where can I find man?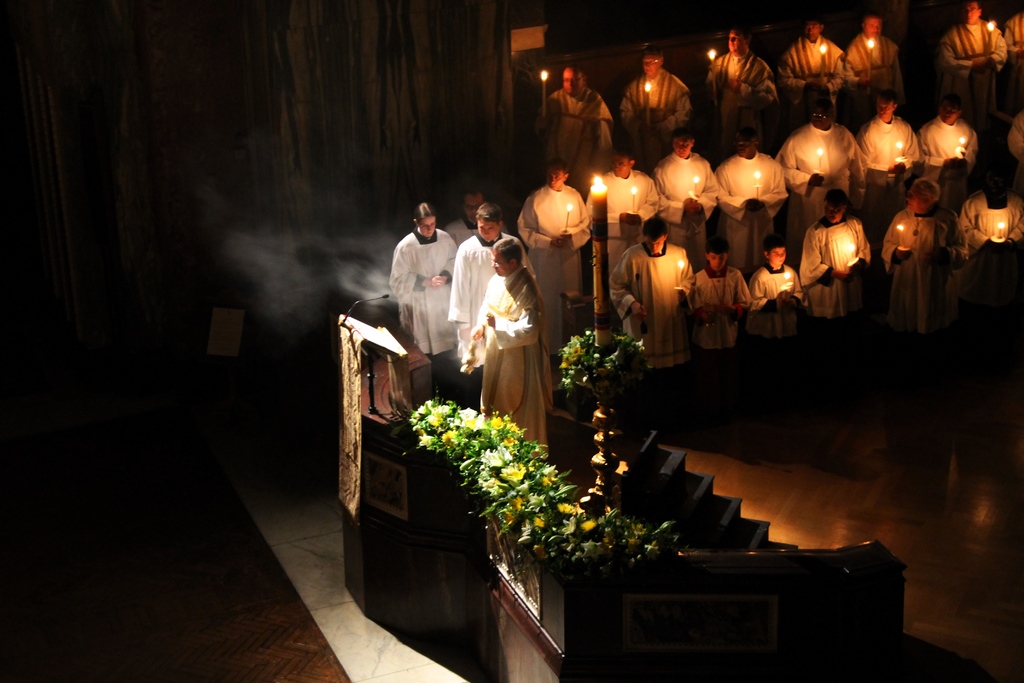
You can find it at [left=602, top=209, right=699, bottom=427].
